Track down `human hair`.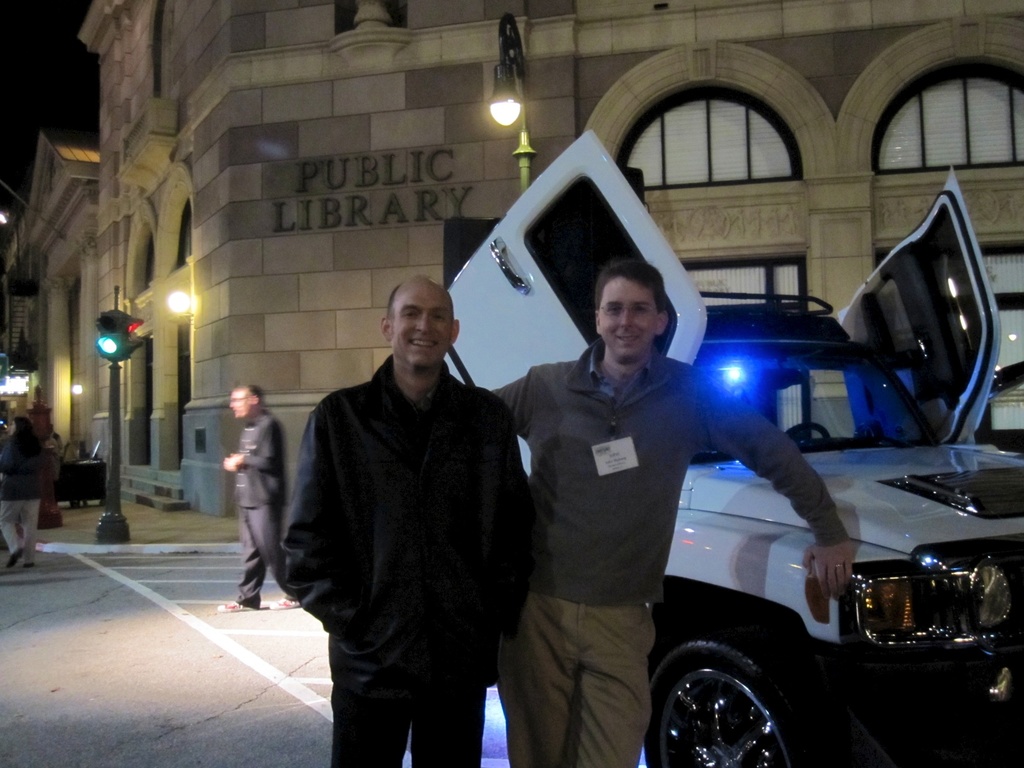
Tracked to pyautogui.locateOnScreen(4, 415, 45, 450).
